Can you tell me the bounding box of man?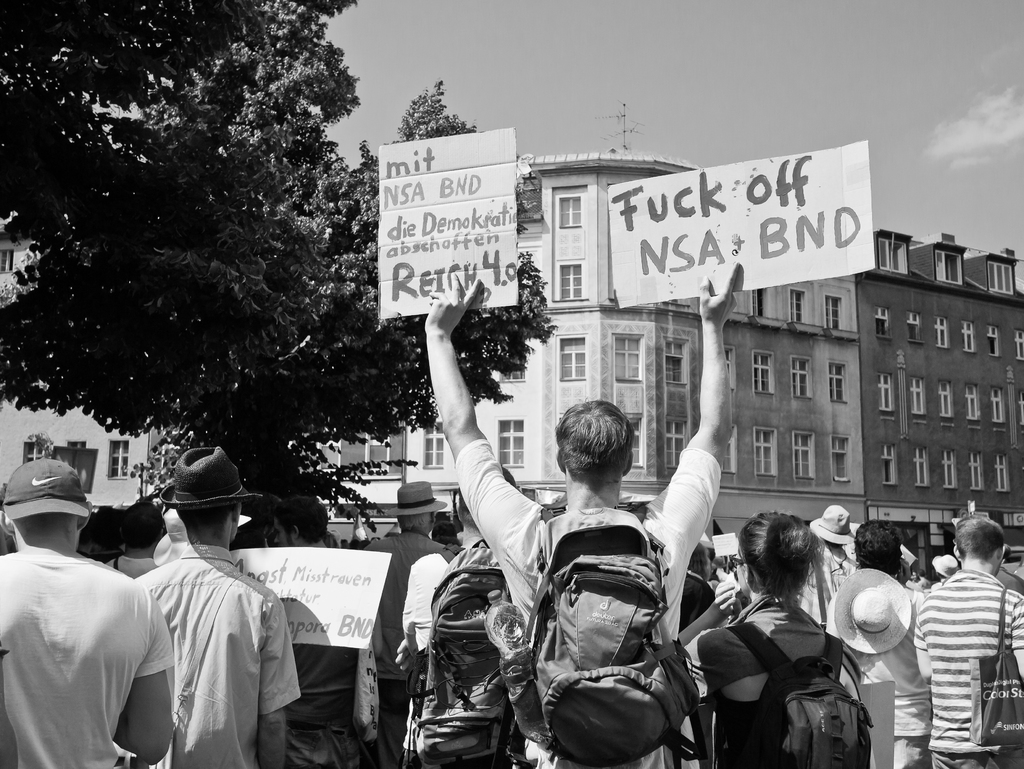
x1=424 y1=256 x2=737 y2=768.
